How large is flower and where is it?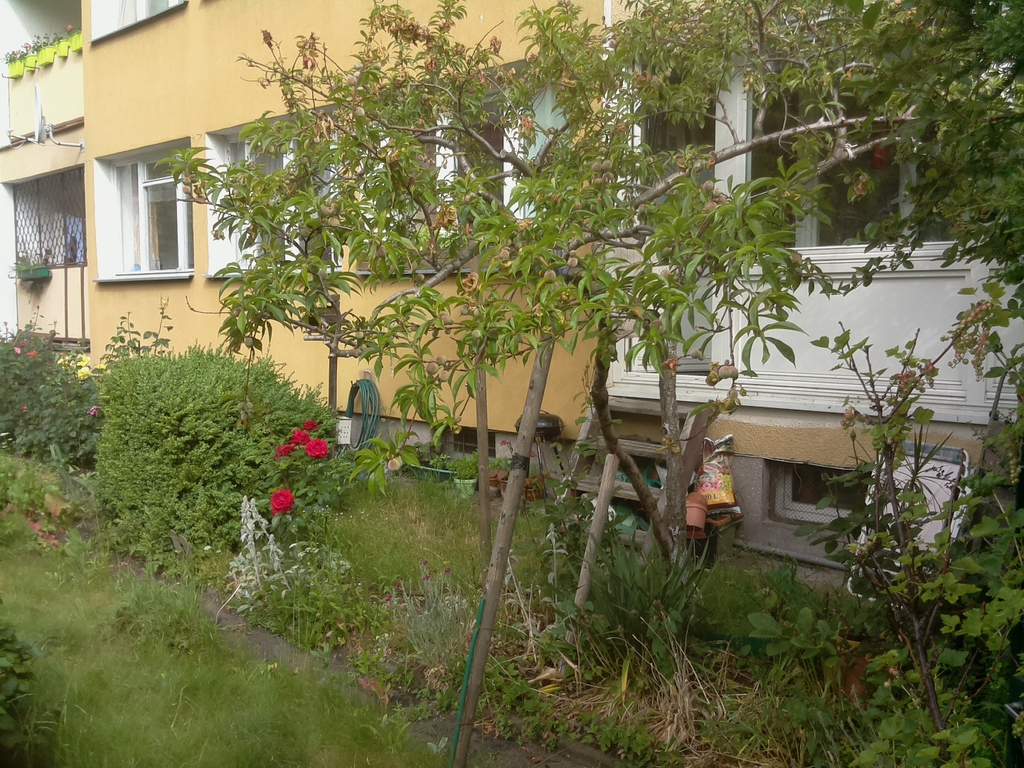
Bounding box: l=269, t=488, r=296, b=511.
